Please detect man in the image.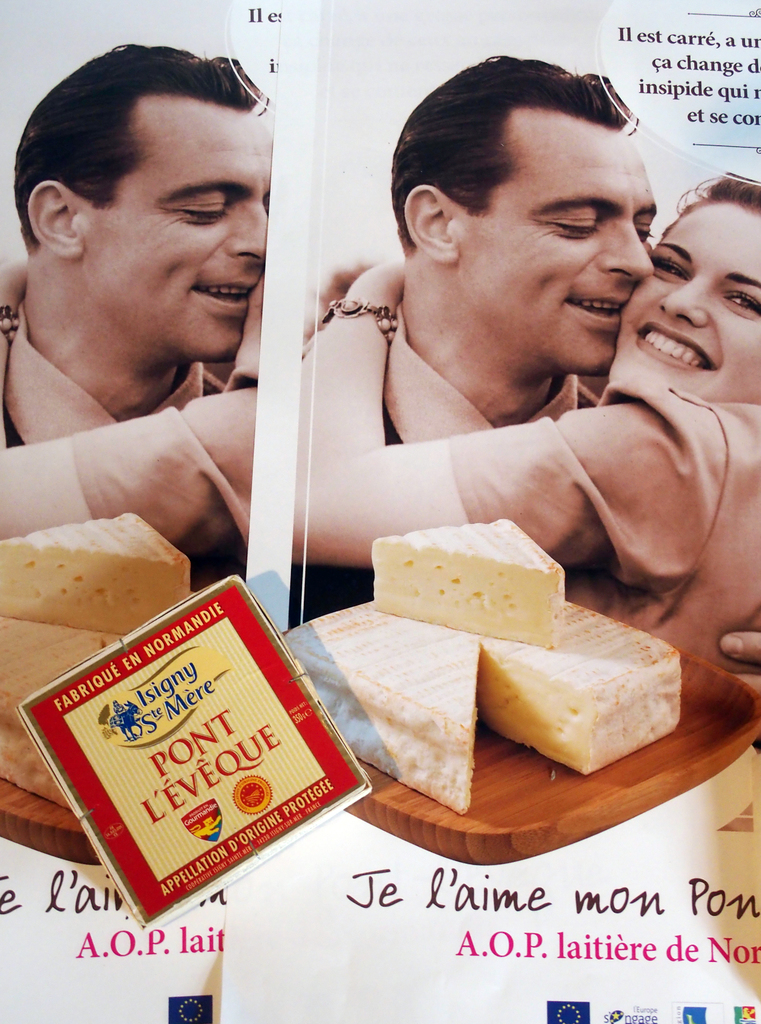
[left=300, top=54, right=760, bottom=702].
